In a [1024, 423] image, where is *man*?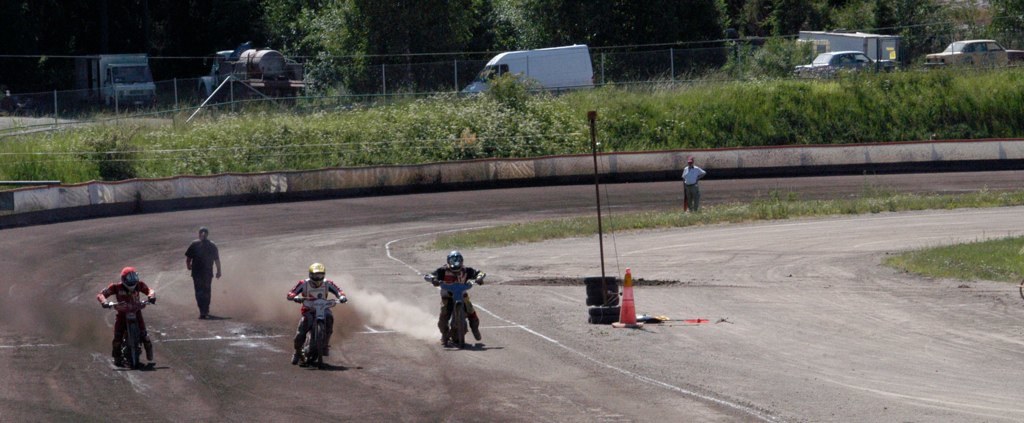
select_region(277, 258, 341, 373).
